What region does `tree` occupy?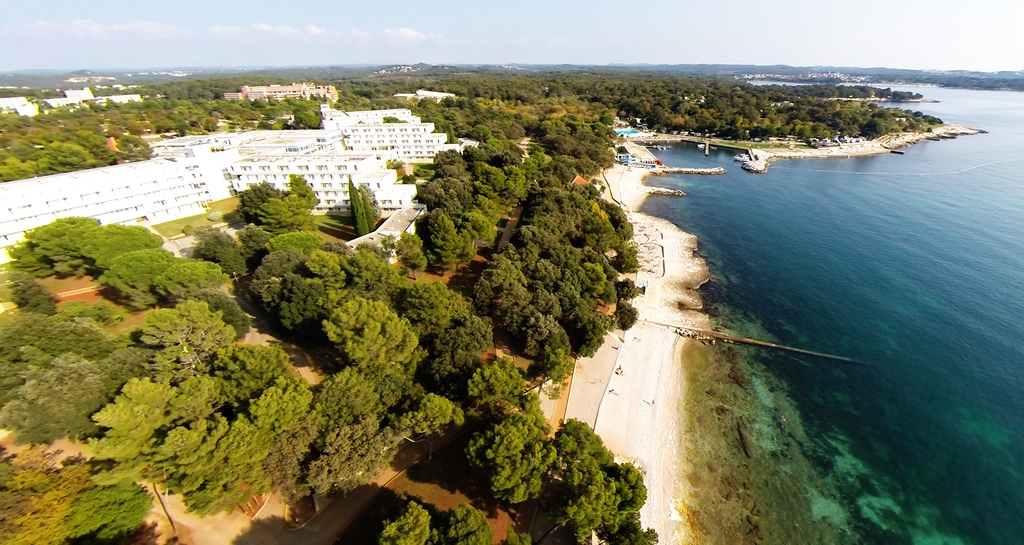
Rect(77, 381, 150, 480).
